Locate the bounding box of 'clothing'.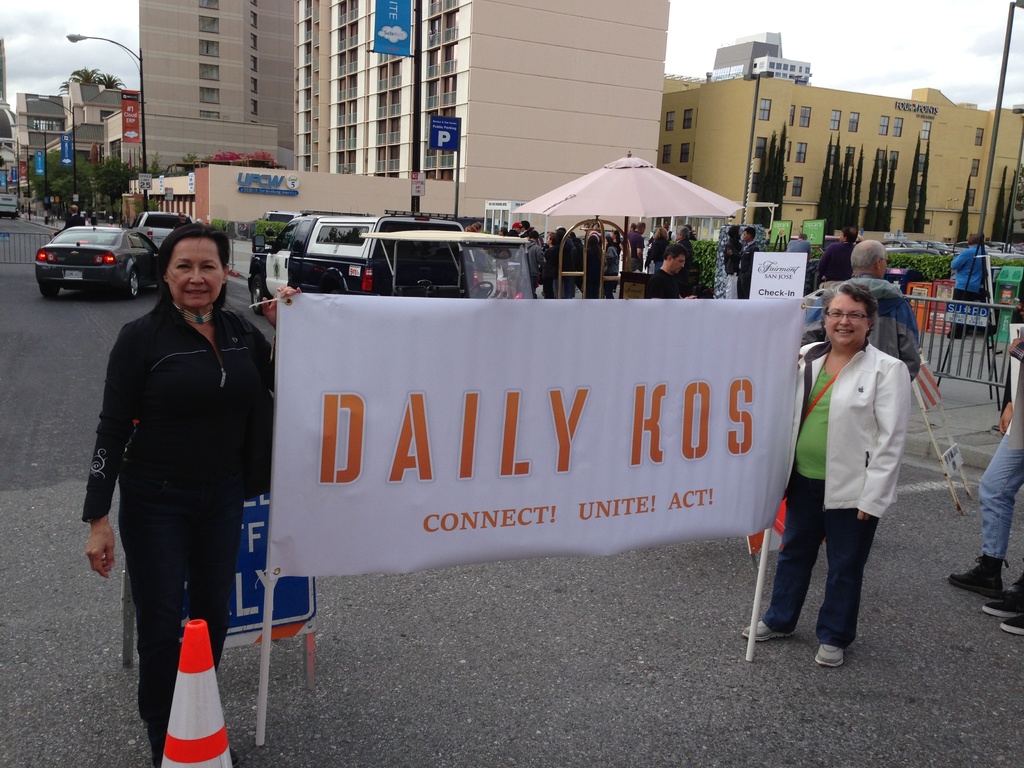
Bounding box: (x1=541, y1=247, x2=557, y2=292).
